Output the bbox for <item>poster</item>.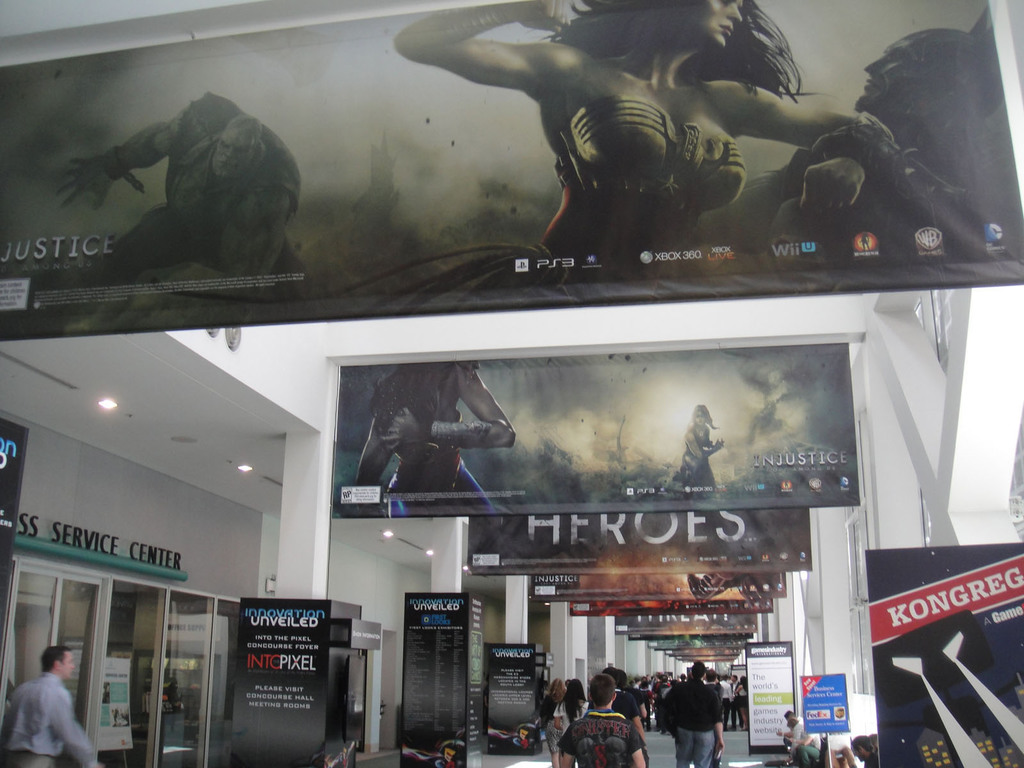
l=797, t=671, r=849, b=730.
